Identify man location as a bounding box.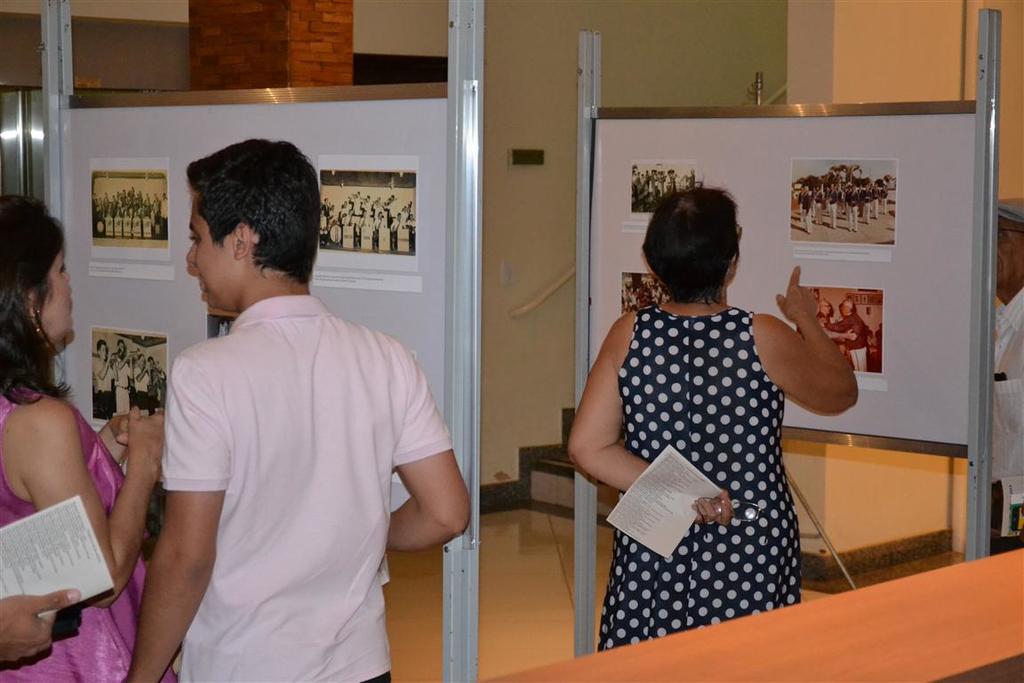
{"x1": 93, "y1": 338, "x2": 117, "y2": 423}.
